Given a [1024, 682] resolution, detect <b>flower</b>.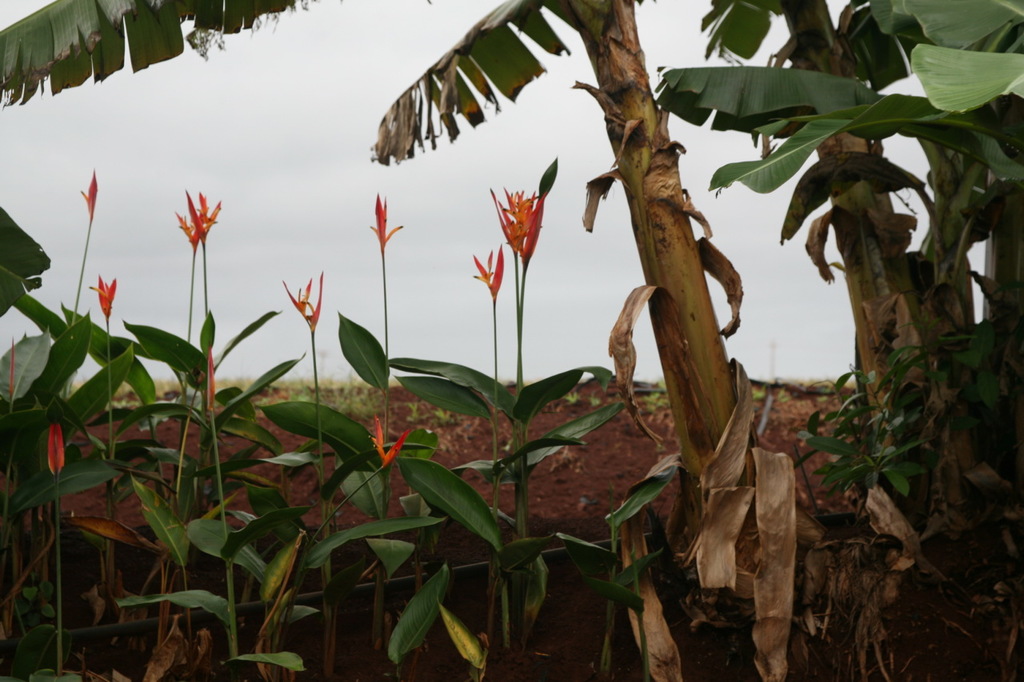
(206, 349, 219, 409).
